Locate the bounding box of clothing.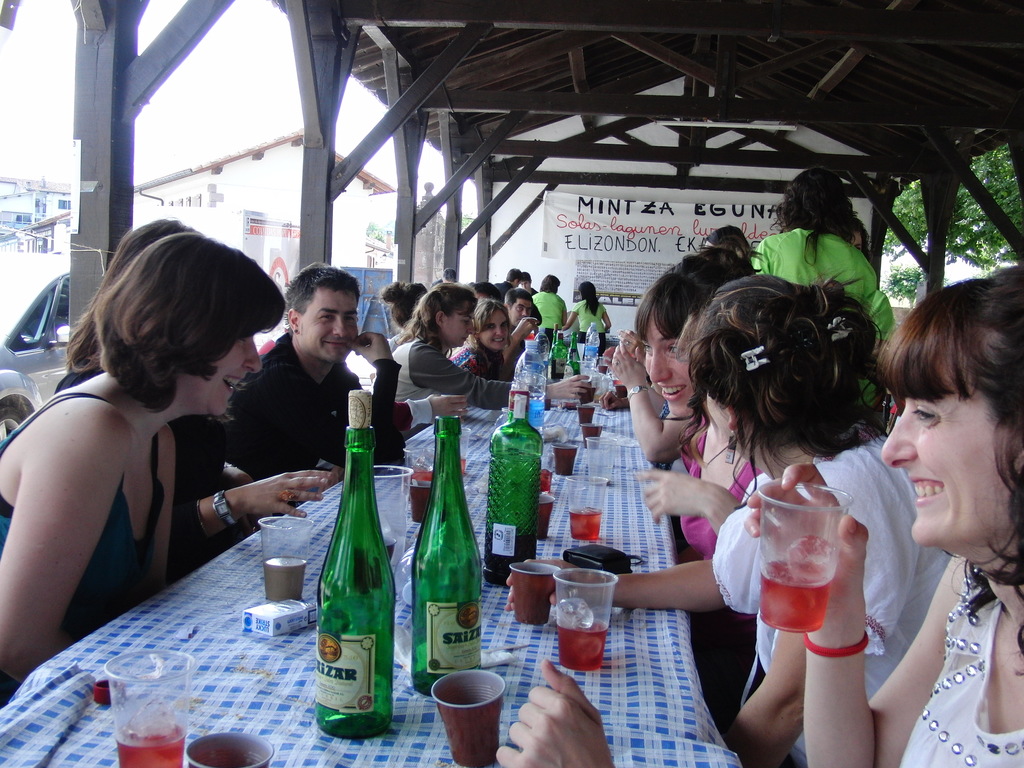
Bounding box: (392,333,512,414).
